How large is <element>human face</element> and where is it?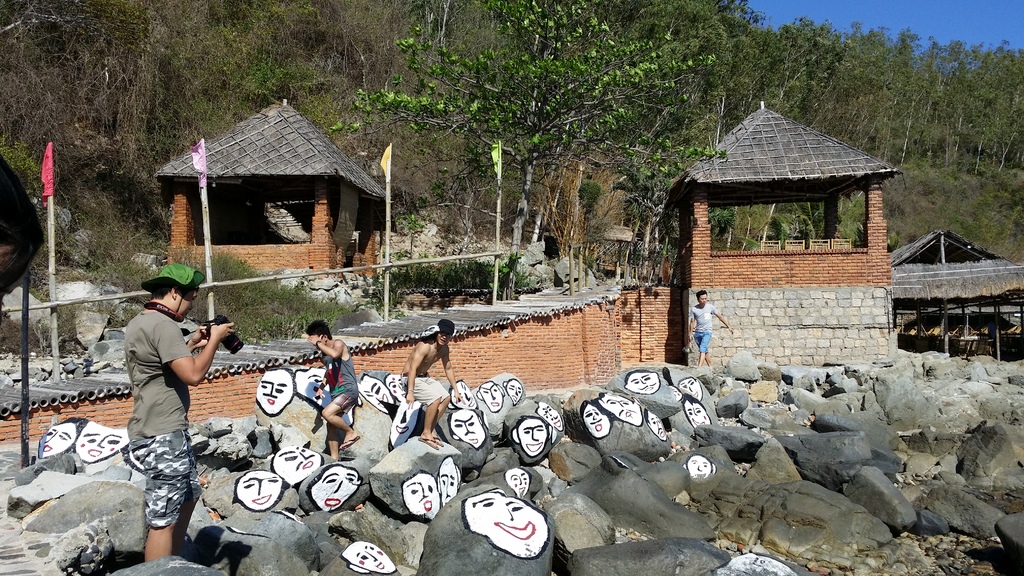
Bounding box: box(237, 468, 281, 511).
